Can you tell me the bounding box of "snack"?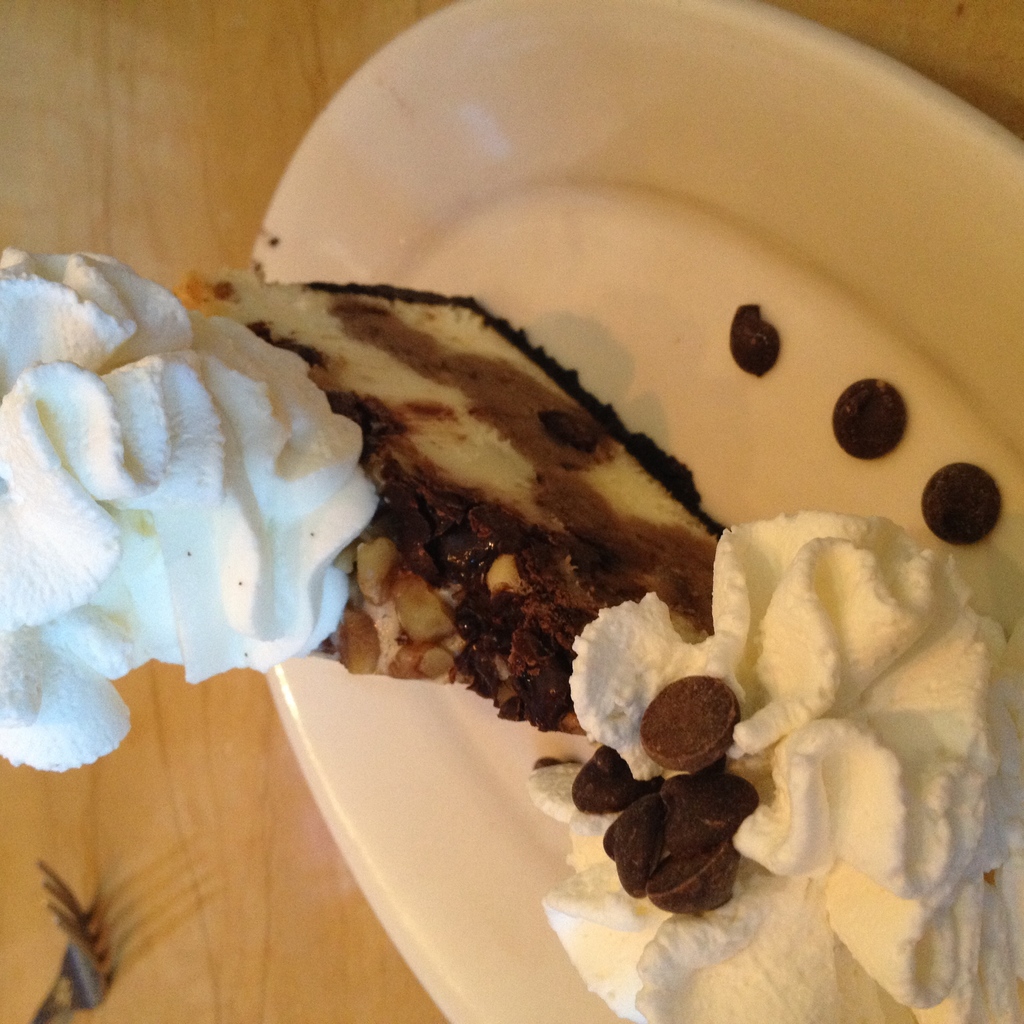
left=827, top=378, right=918, bottom=463.
